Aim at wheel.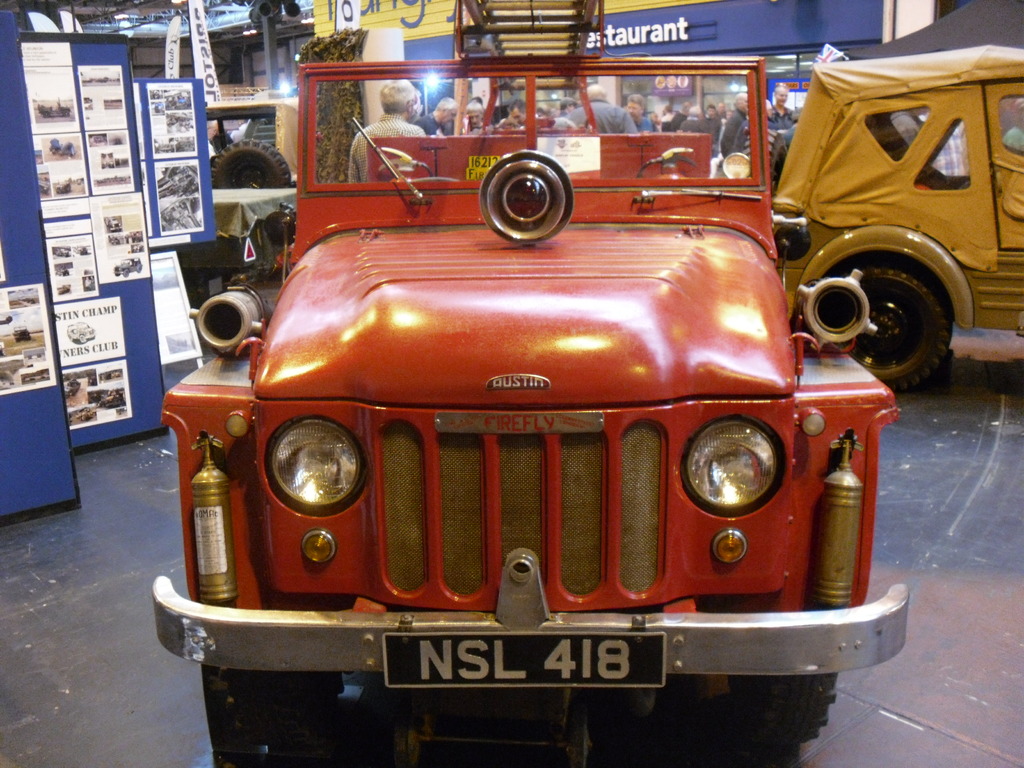
Aimed at (x1=209, y1=136, x2=286, y2=189).
